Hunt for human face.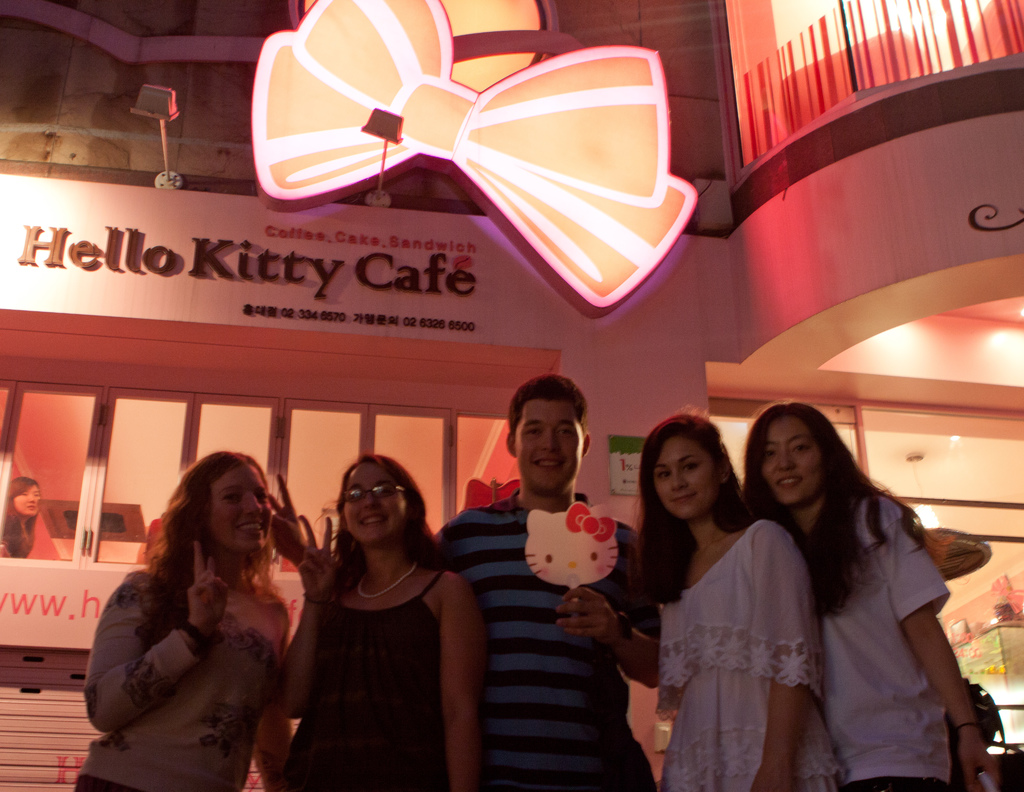
Hunted down at (x1=760, y1=421, x2=822, y2=503).
